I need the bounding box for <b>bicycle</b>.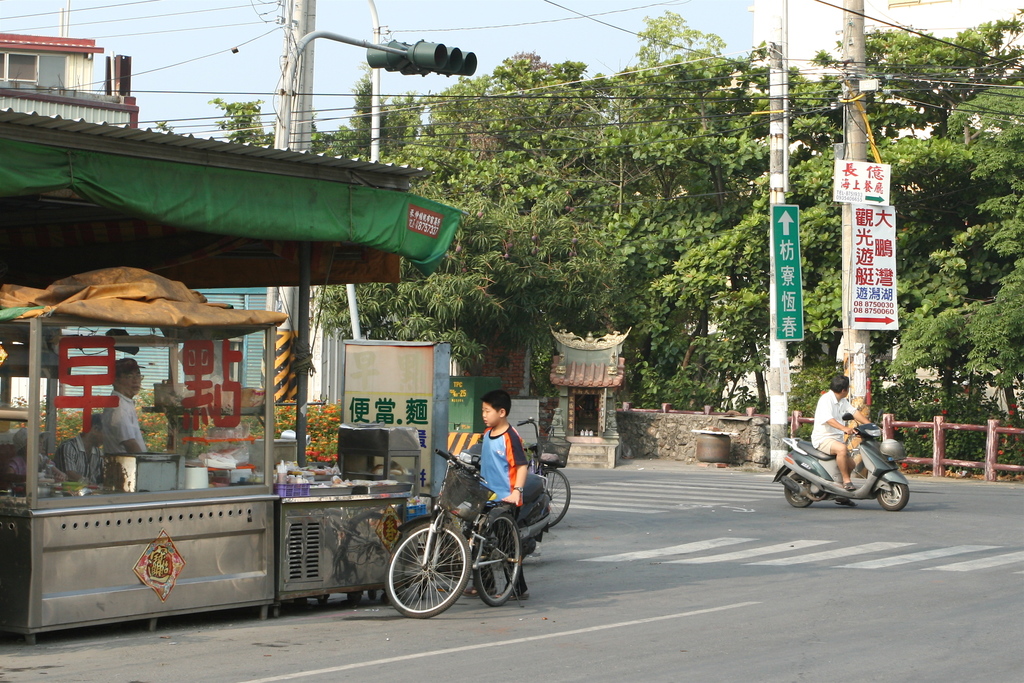
Here it is: {"left": 513, "top": 416, "right": 572, "bottom": 531}.
